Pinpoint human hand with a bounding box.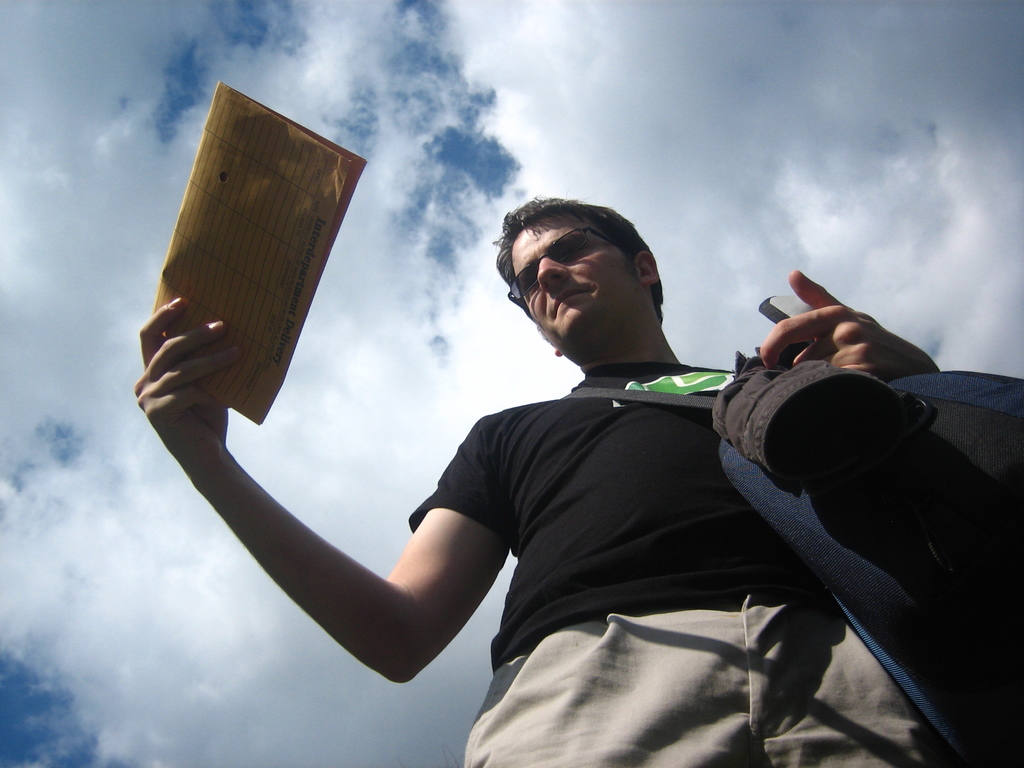
pyautogui.locateOnScreen(115, 273, 237, 441).
